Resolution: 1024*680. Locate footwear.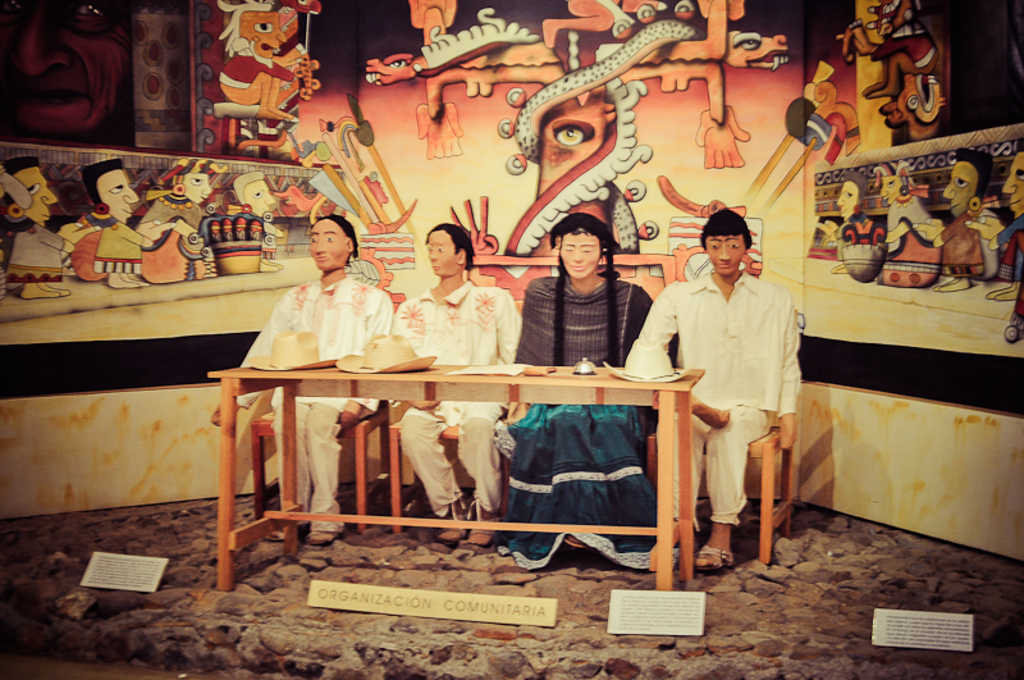
[463,530,486,543].
